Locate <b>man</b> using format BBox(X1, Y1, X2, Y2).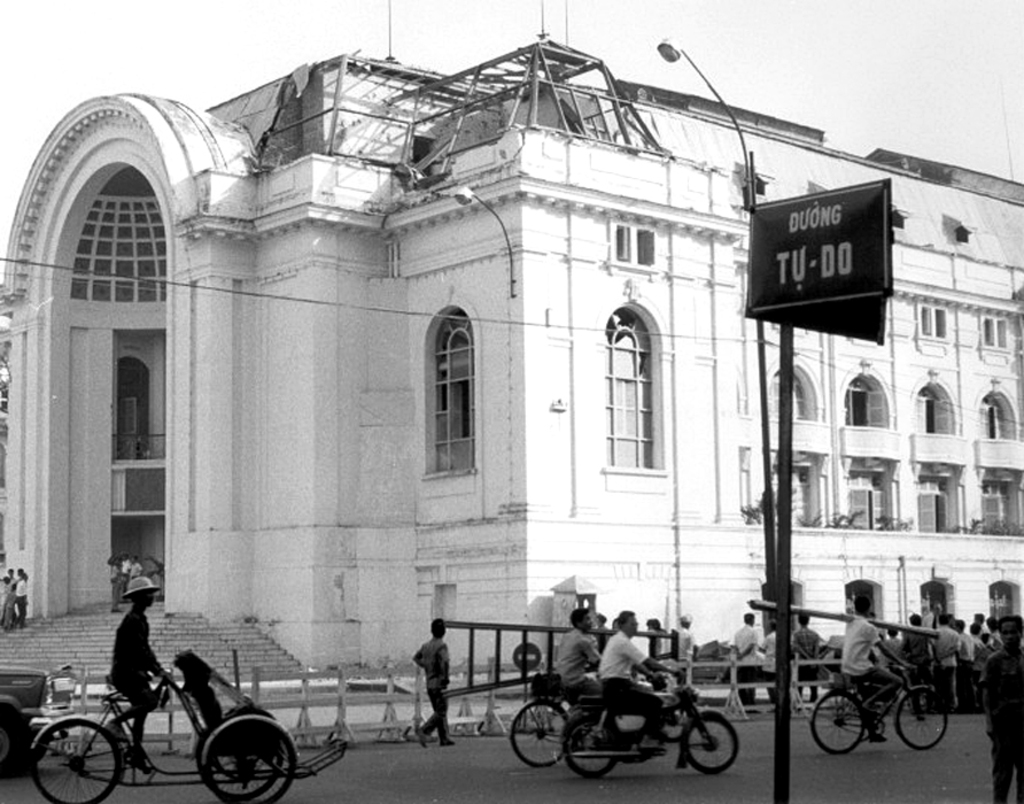
BBox(412, 611, 458, 758).
